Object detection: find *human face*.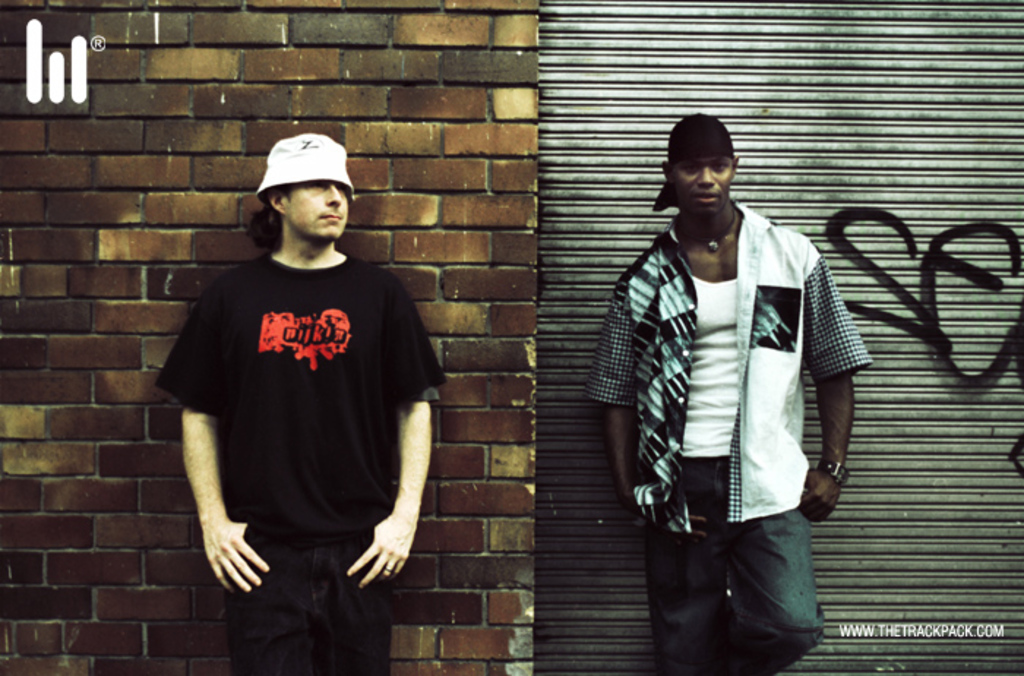
(285,180,345,240).
